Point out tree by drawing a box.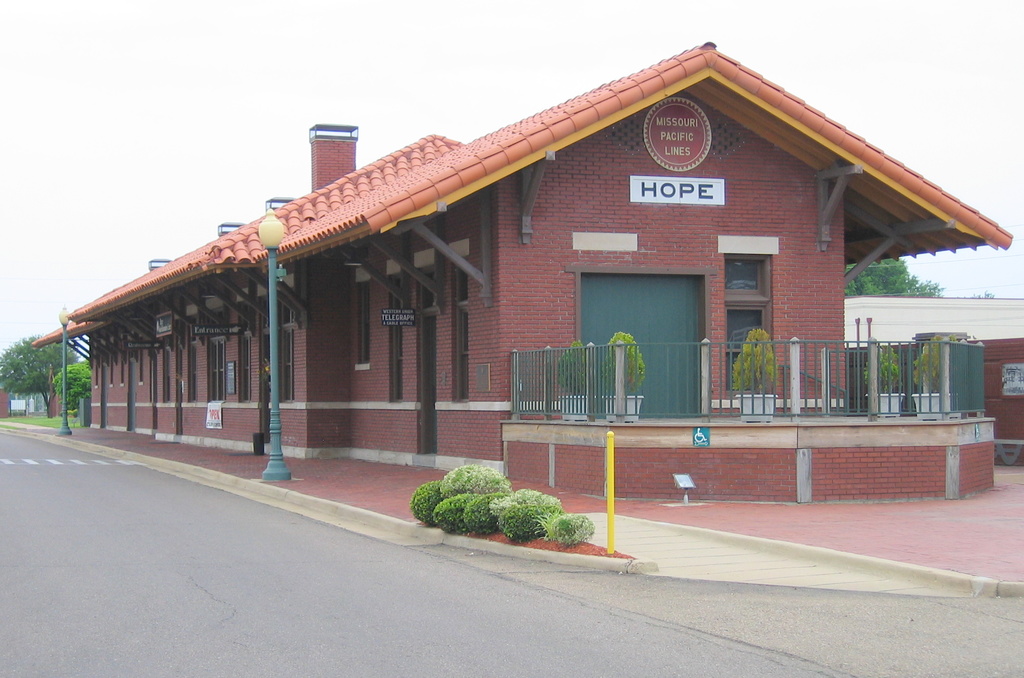
972/286/990/291.
